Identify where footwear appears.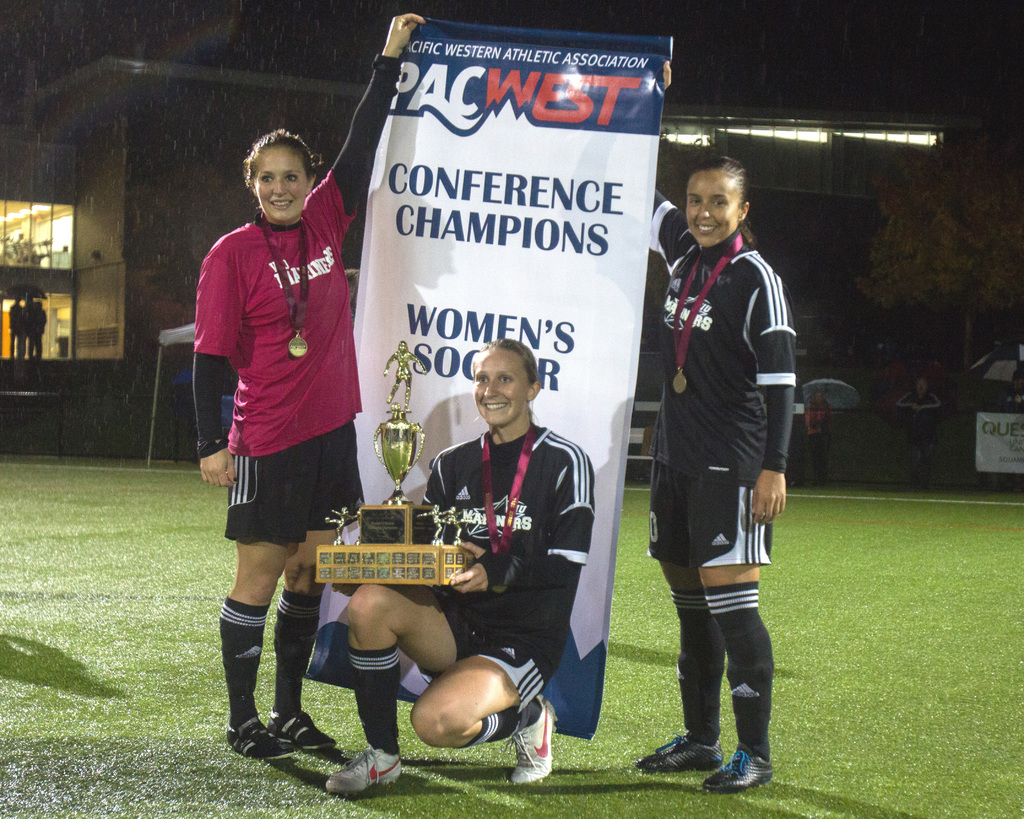
Appears at x1=226 y1=716 x2=300 y2=761.
